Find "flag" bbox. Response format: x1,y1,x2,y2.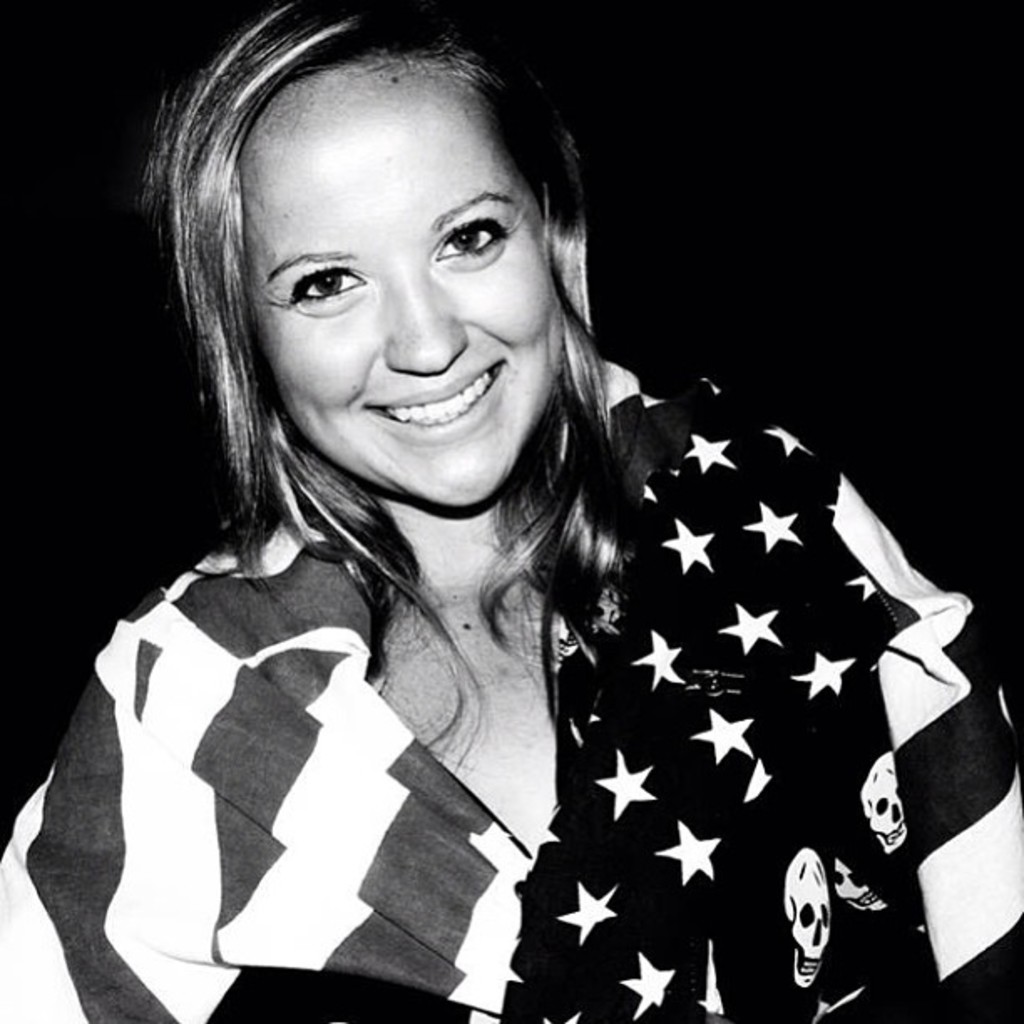
0,353,1022,1022.
